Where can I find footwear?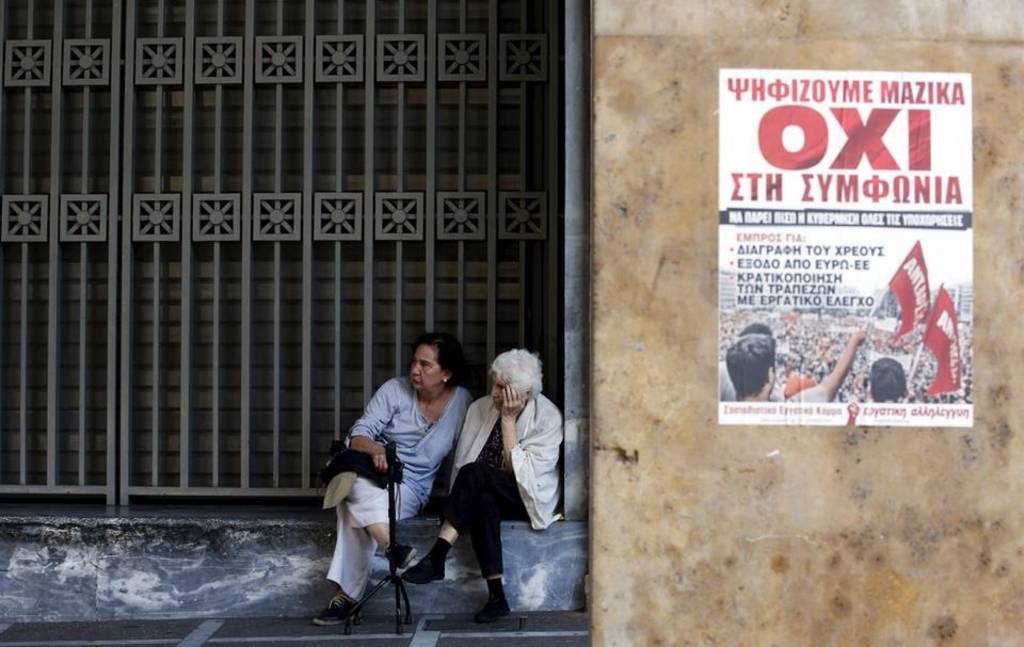
You can find it at crop(401, 549, 449, 583).
